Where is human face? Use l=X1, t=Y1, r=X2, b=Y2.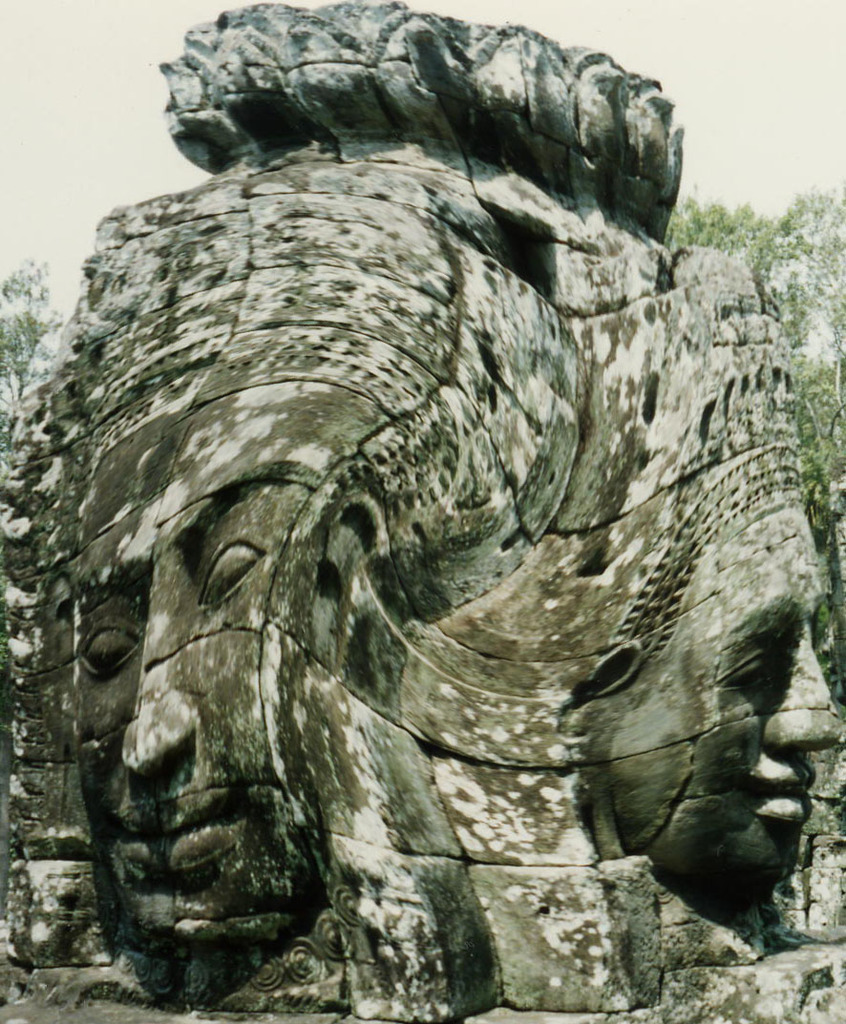
l=72, t=381, r=391, b=950.
